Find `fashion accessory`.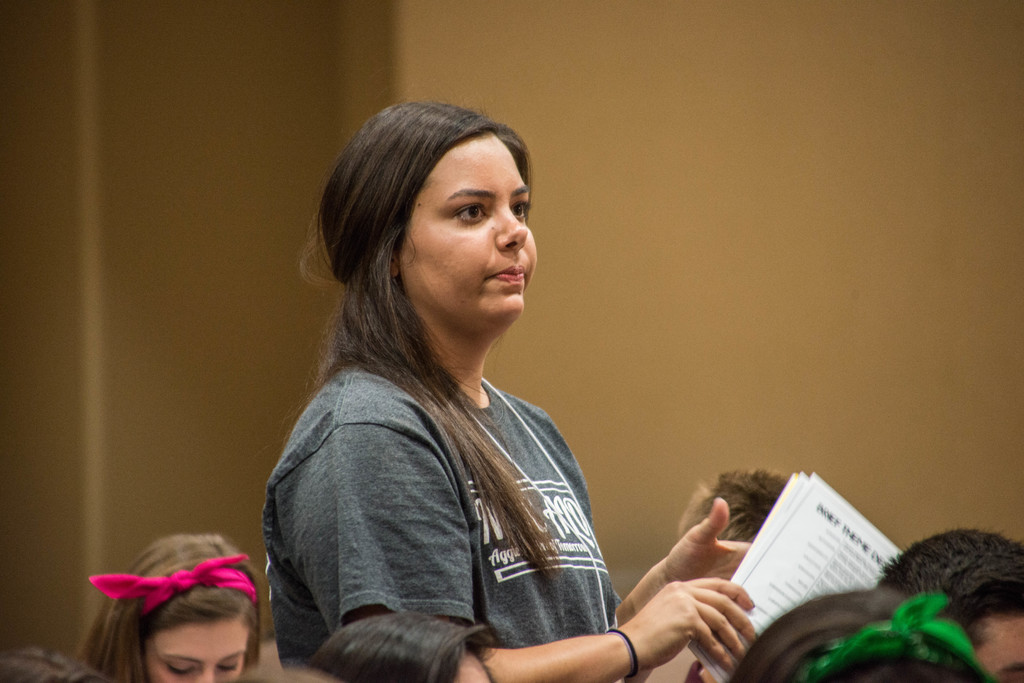
(left=605, top=630, right=639, bottom=681).
